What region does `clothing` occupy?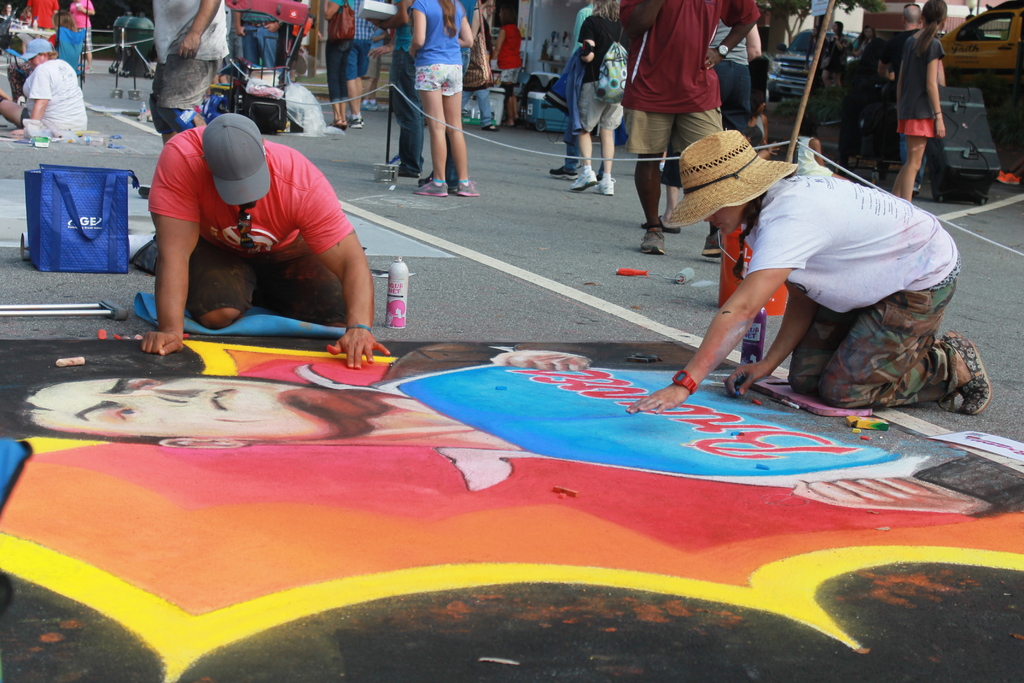
bbox=(746, 169, 958, 406).
